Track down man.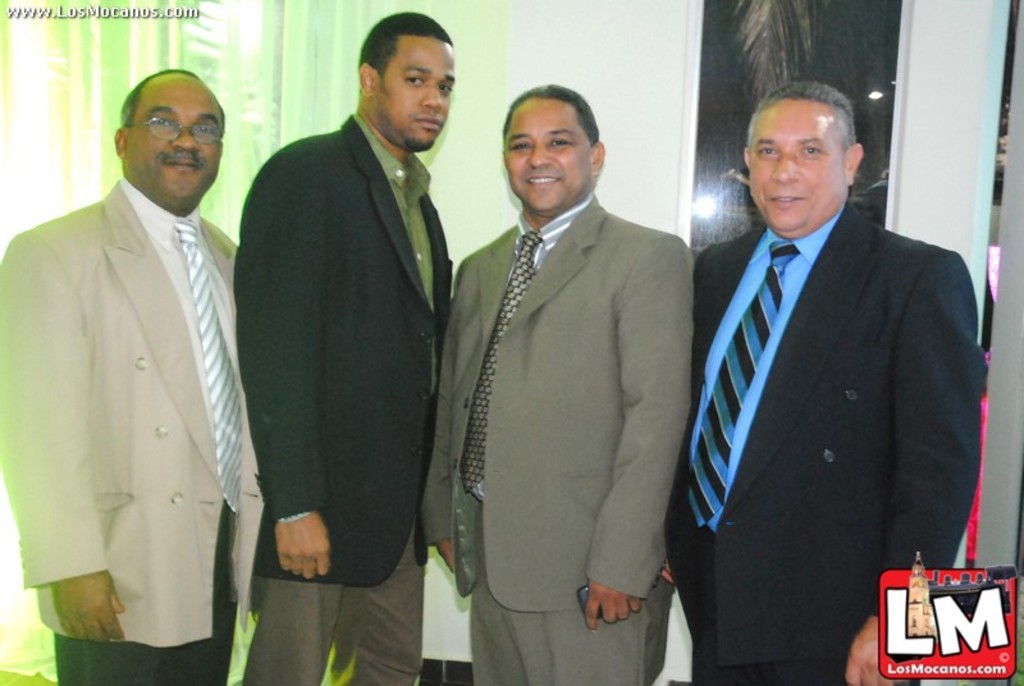
Tracked to <box>694,81,984,685</box>.
